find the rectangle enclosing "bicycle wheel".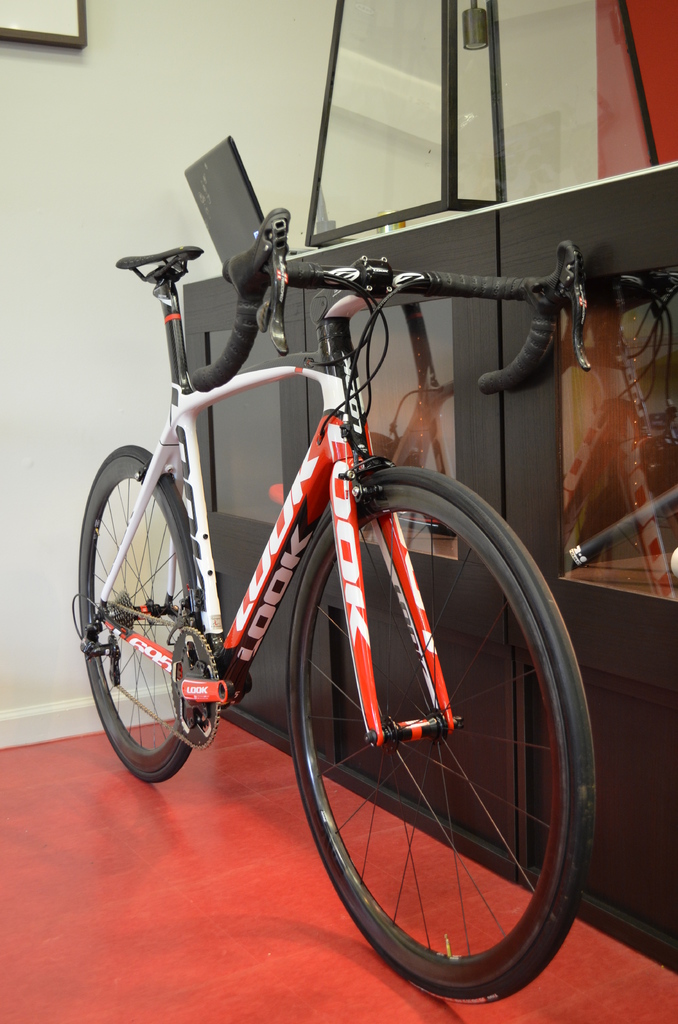
select_region(277, 515, 613, 1023).
